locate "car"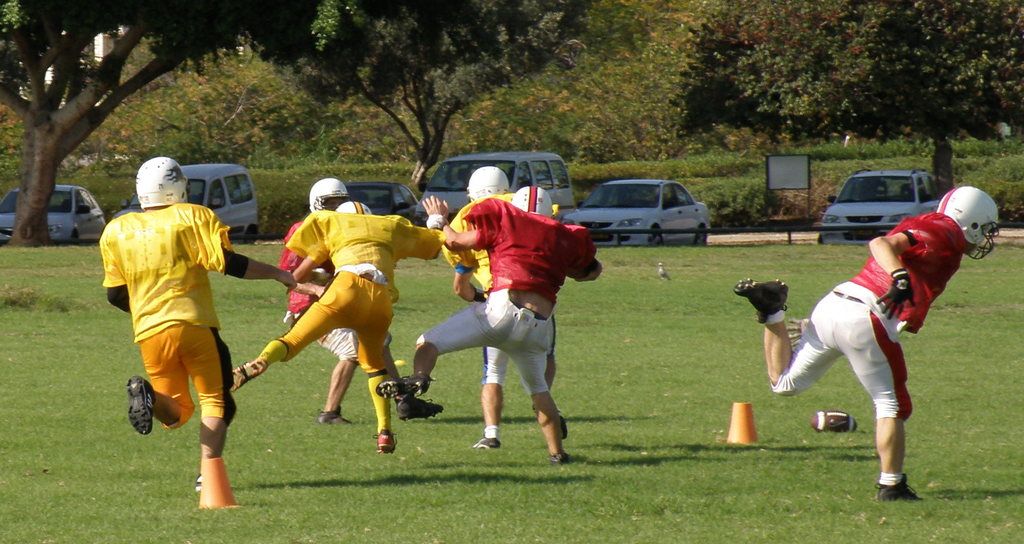
416/152/576/204
